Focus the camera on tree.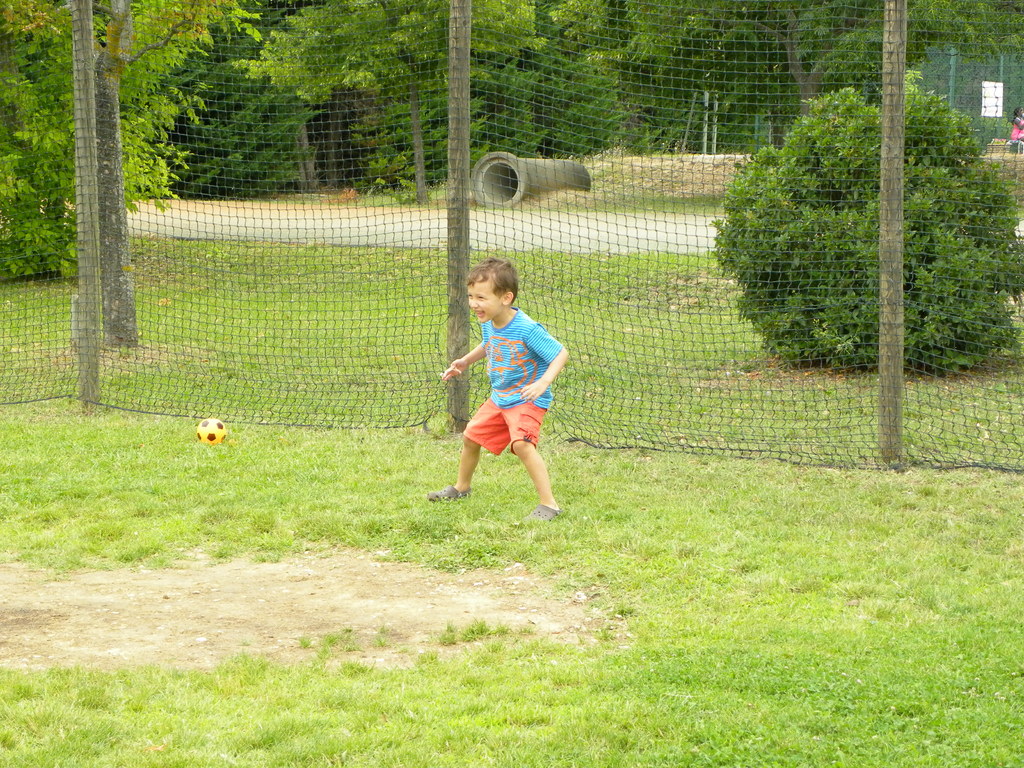
Focus region: 861/0/916/479.
